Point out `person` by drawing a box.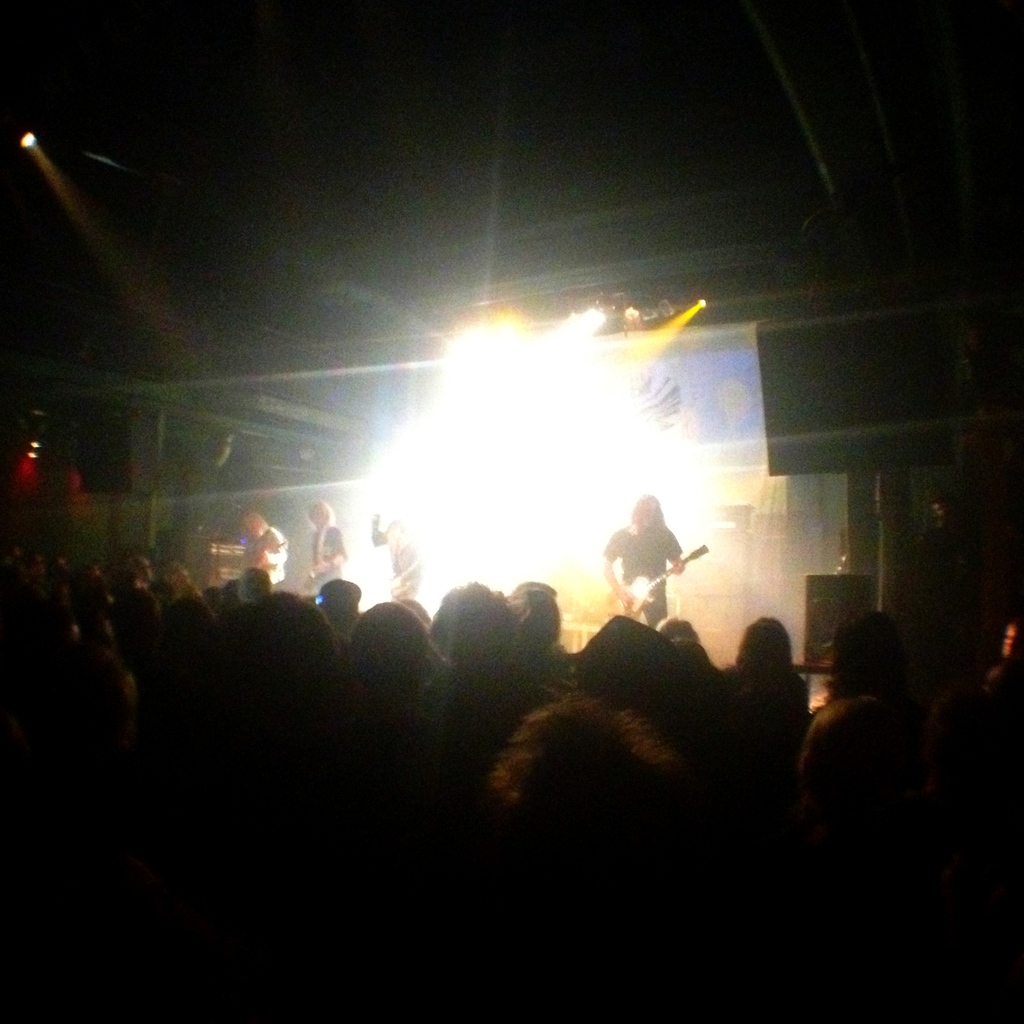
x1=239 y1=506 x2=291 y2=583.
